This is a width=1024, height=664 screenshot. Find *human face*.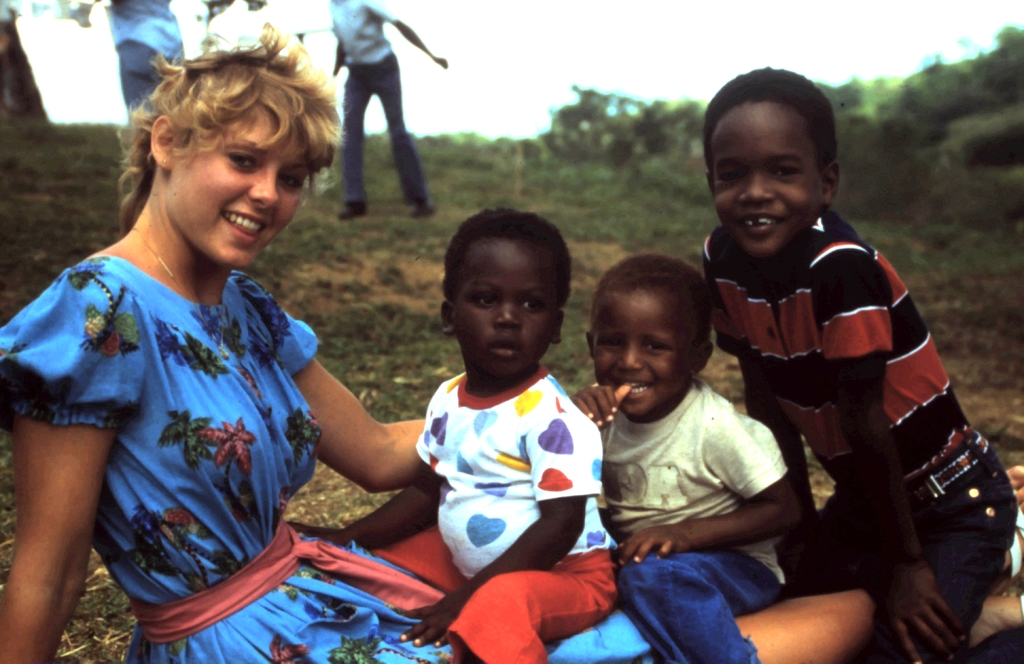
Bounding box: 589, 290, 692, 421.
